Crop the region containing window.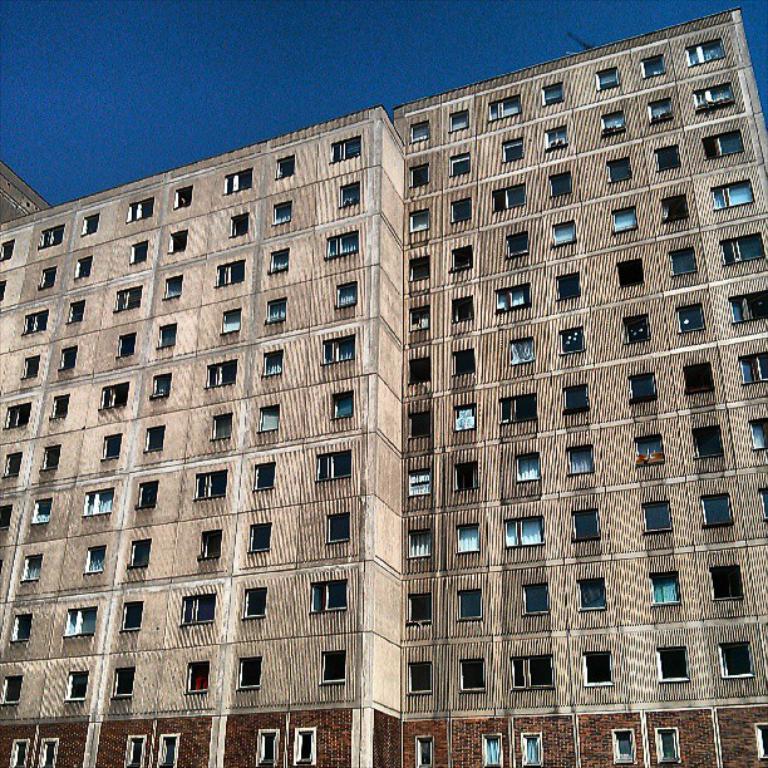
Crop region: bbox=(558, 326, 585, 356).
